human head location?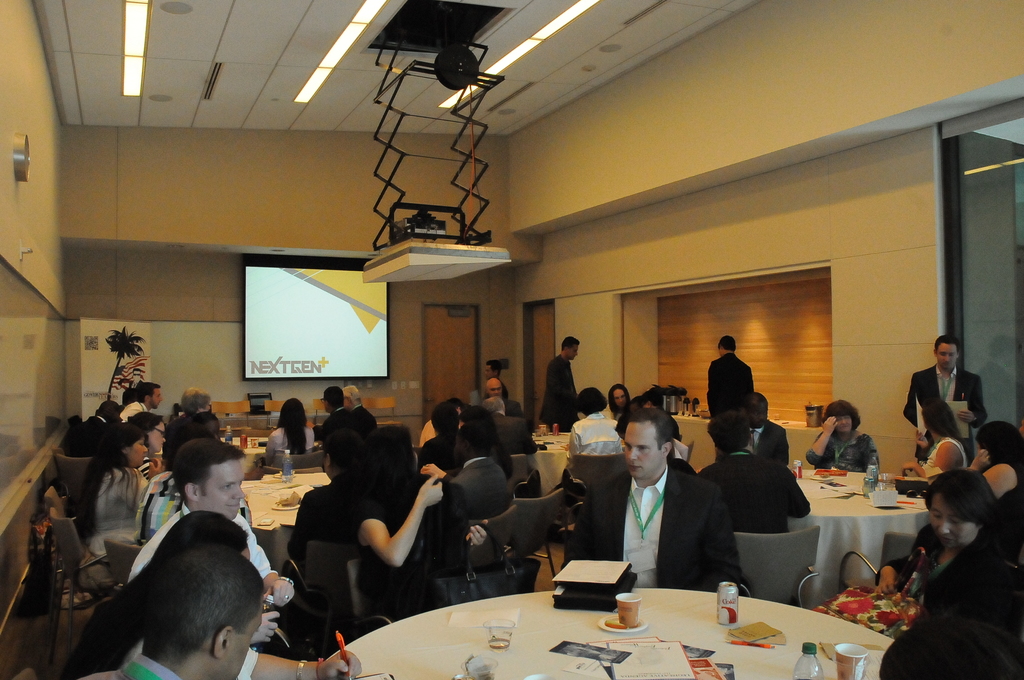
322/430/369/480
